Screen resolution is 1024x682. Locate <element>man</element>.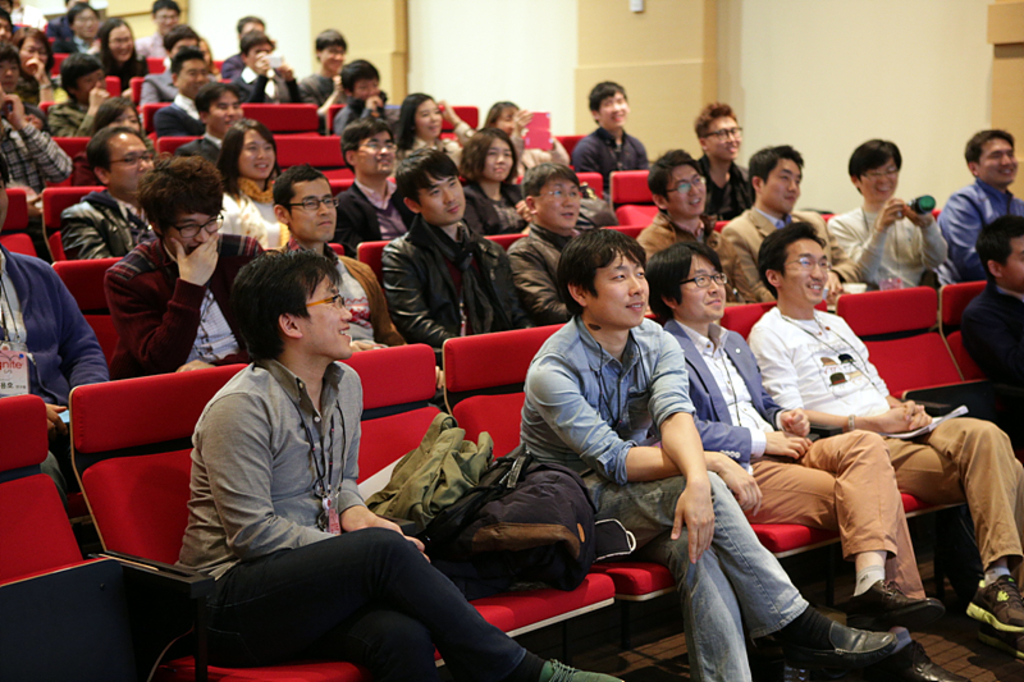
{"x1": 0, "y1": 238, "x2": 116, "y2": 505}.
